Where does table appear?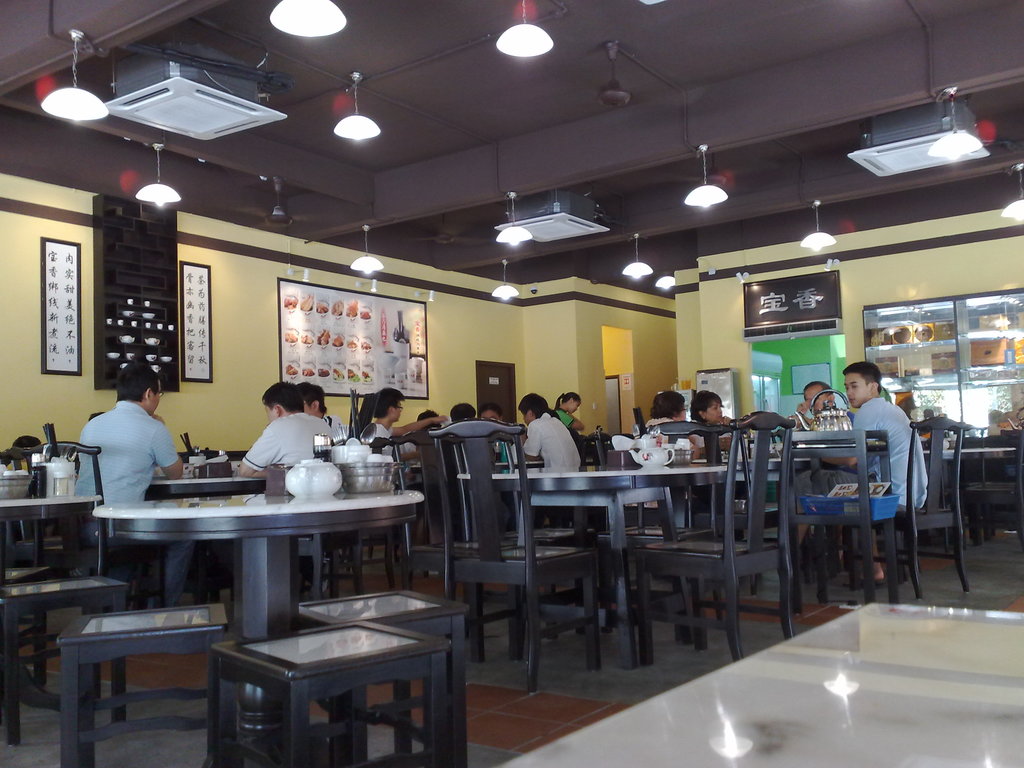
Appears at [left=0, top=488, right=102, bottom=743].
